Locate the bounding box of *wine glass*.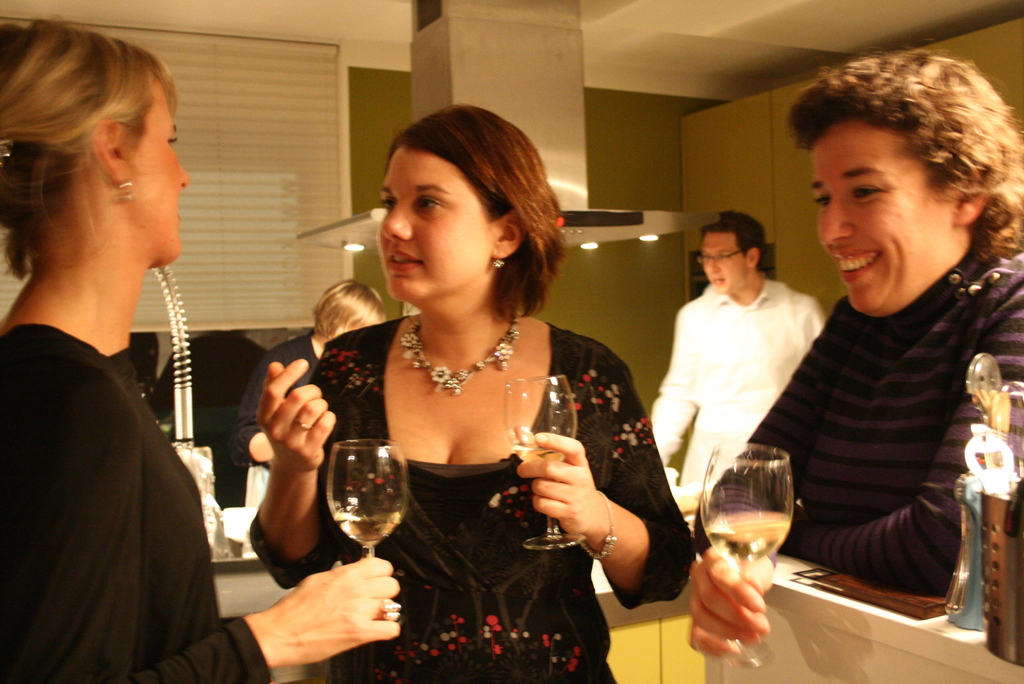
Bounding box: <bbox>328, 438, 410, 552</bbox>.
